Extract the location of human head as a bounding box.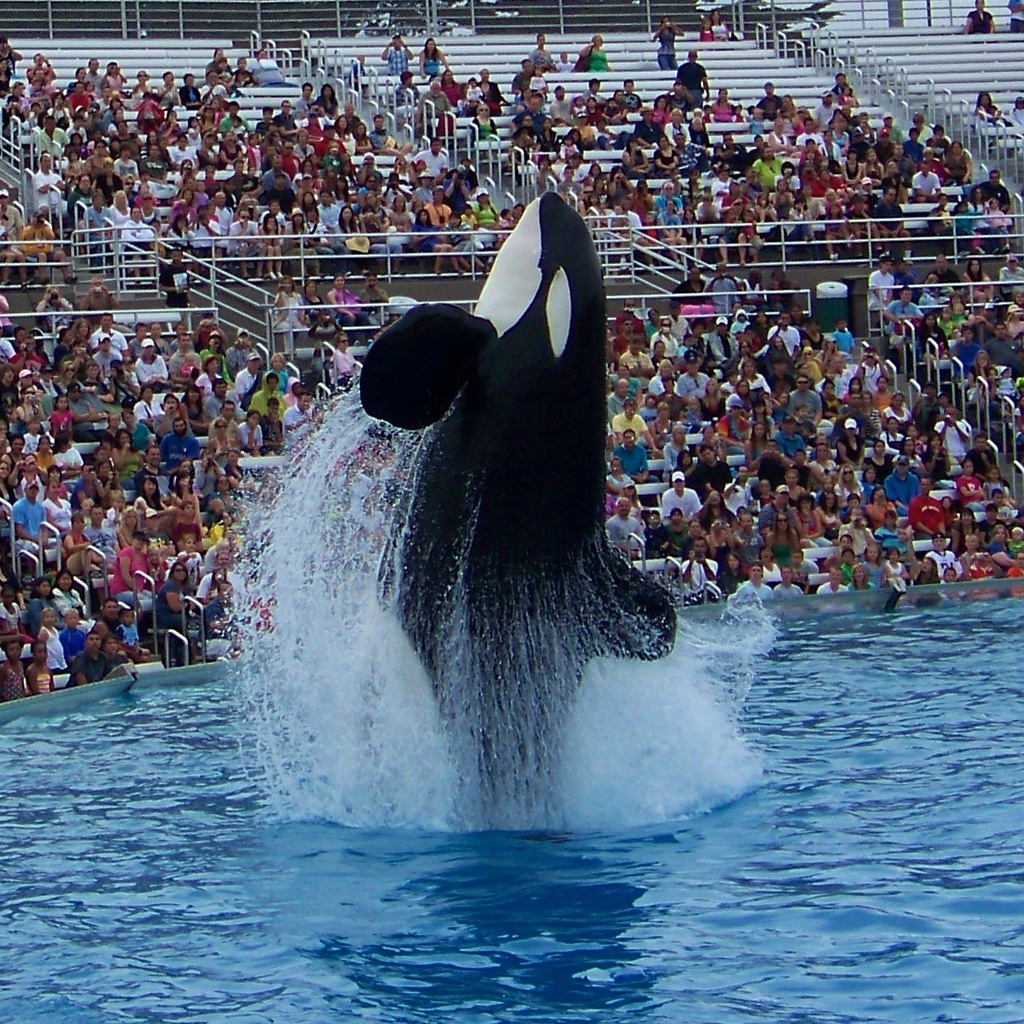
crop(881, 513, 899, 532).
